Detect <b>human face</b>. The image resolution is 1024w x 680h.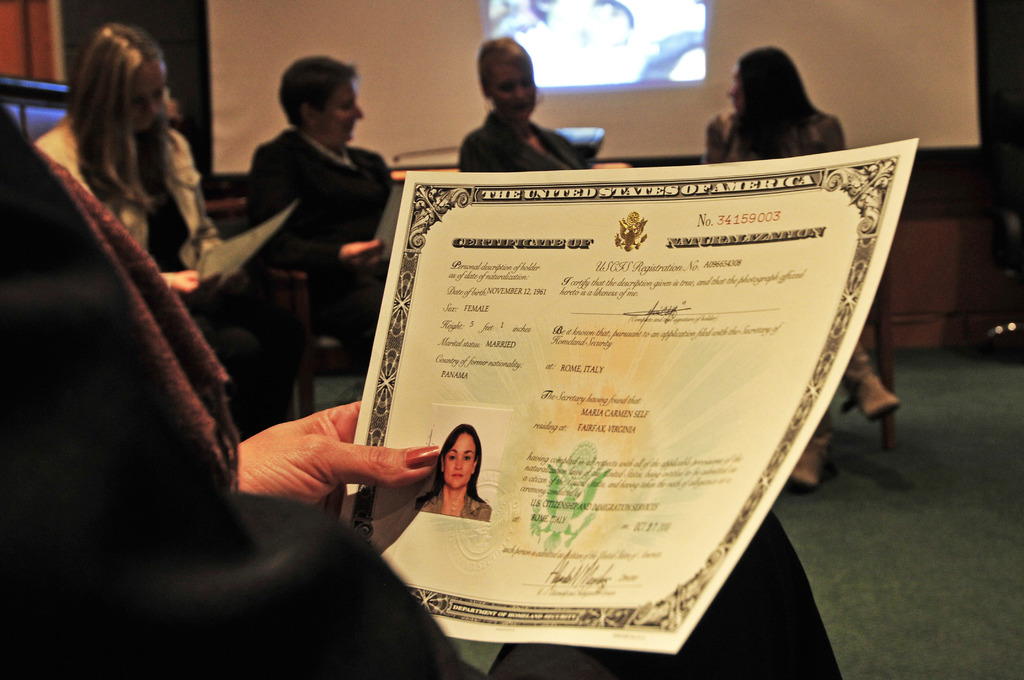
(x1=488, y1=60, x2=536, y2=118).
